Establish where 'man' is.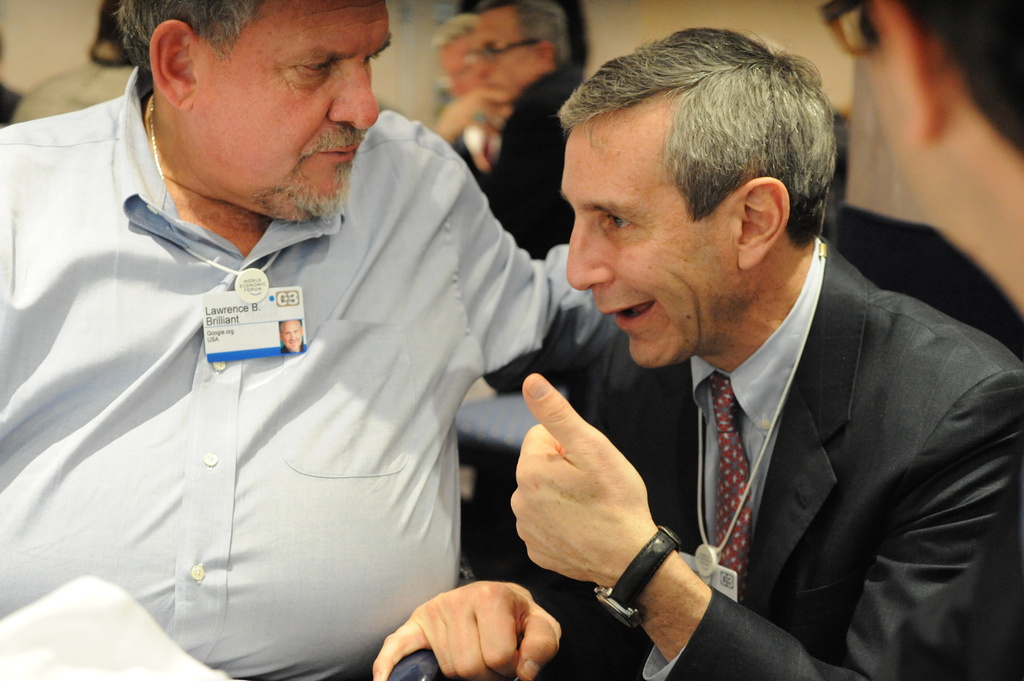
Established at (0, 0, 626, 680).
